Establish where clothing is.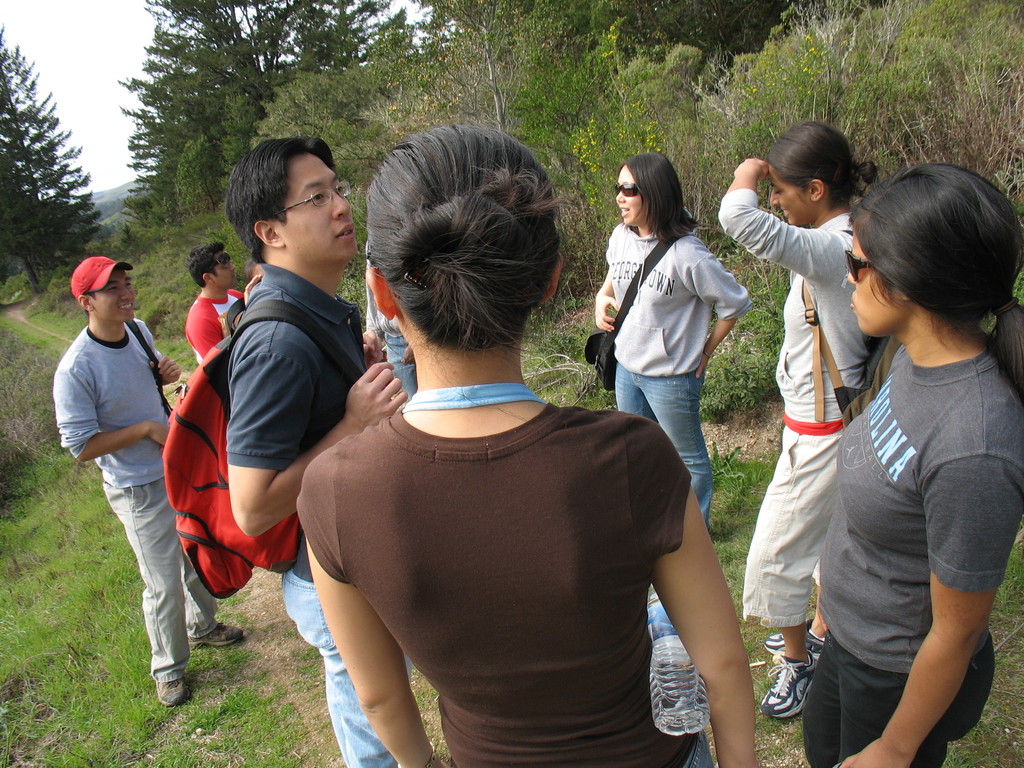
Established at x1=185 y1=285 x2=243 y2=384.
